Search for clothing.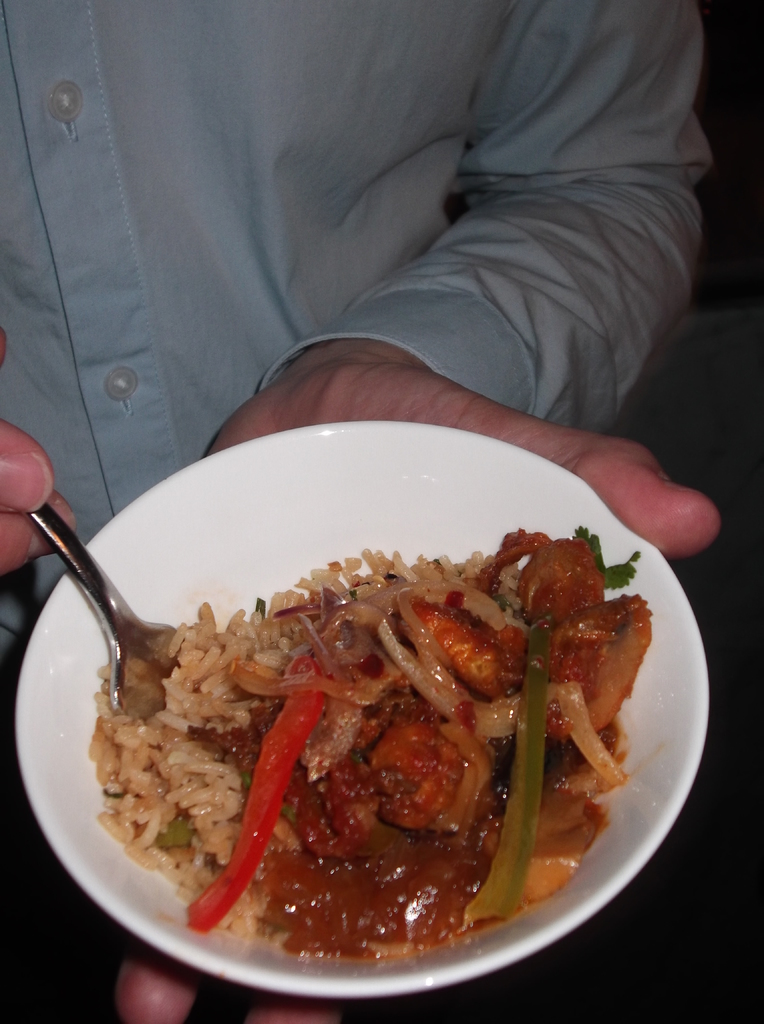
Found at [0,0,713,680].
